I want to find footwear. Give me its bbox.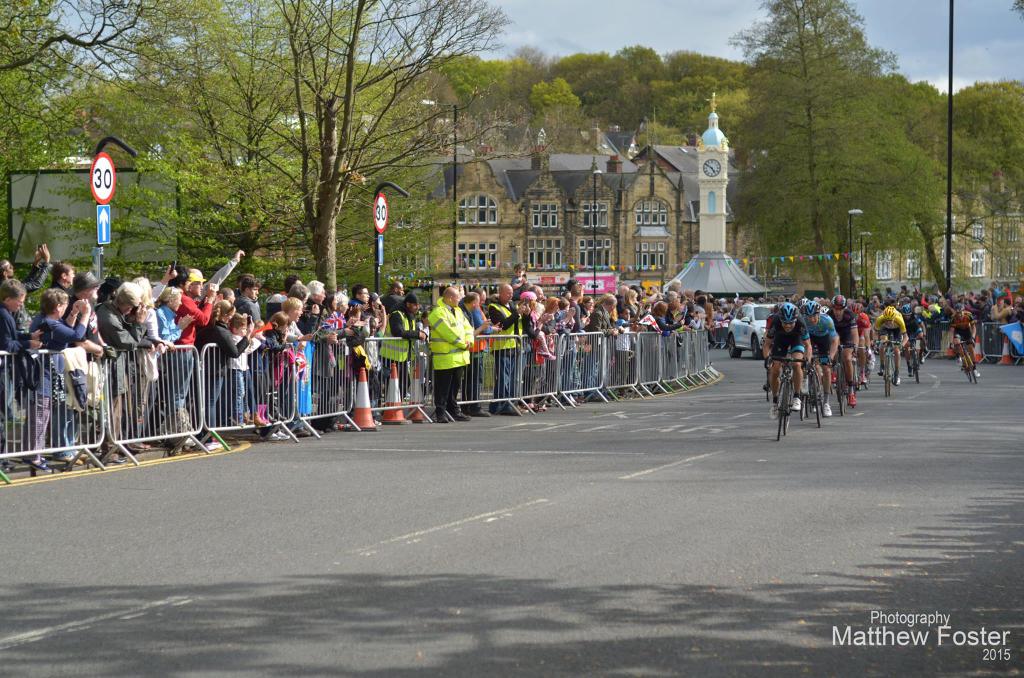
locate(471, 407, 487, 416).
